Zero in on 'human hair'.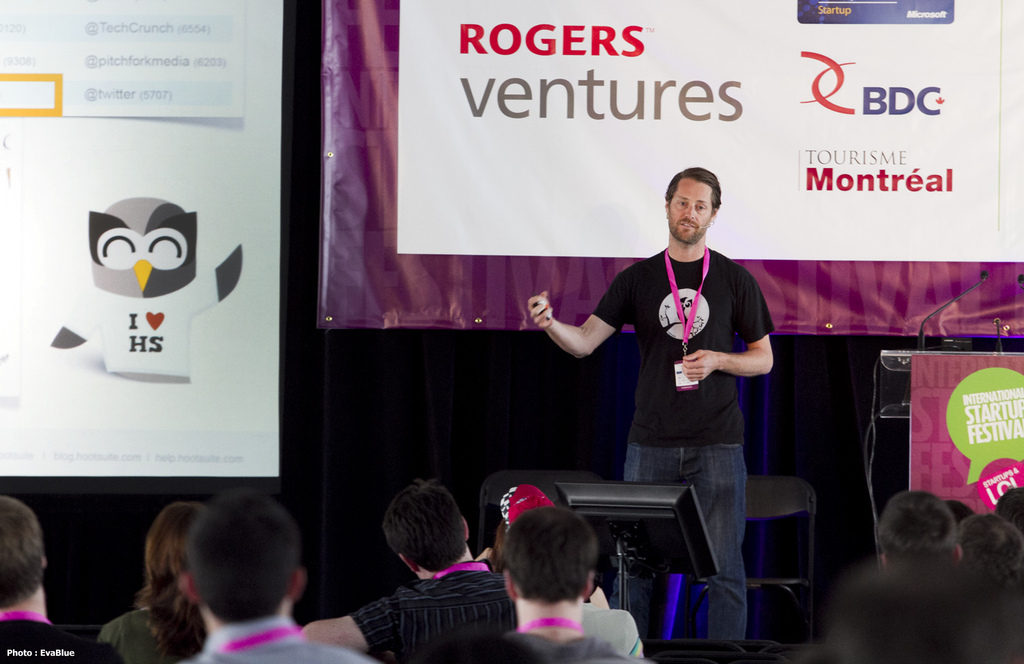
Zeroed in: x1=952, y1=513, x2=1021, y2=588.
